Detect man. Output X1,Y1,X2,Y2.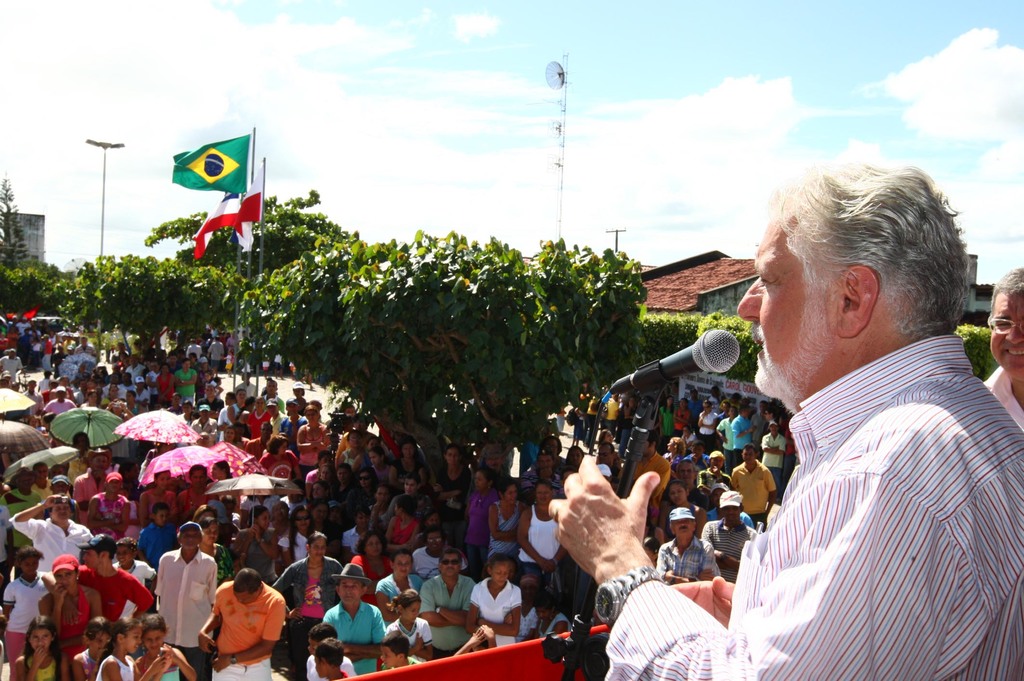
150,519,218,674.
